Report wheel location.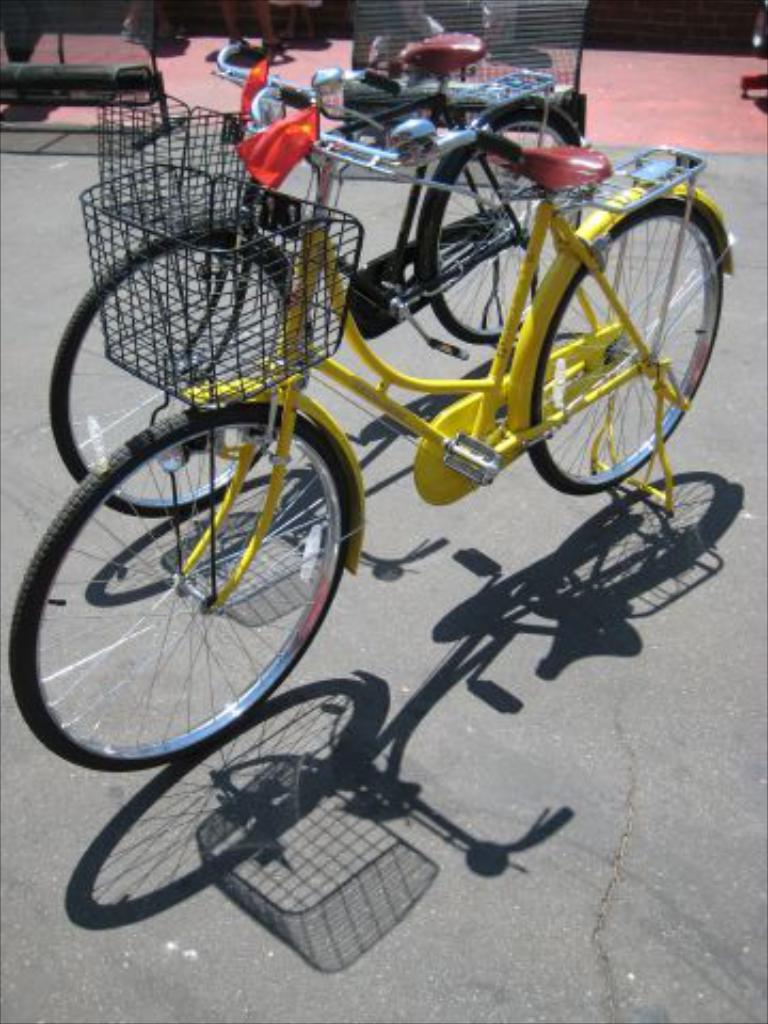
Report: bbox(47, 230, 307, 516).
